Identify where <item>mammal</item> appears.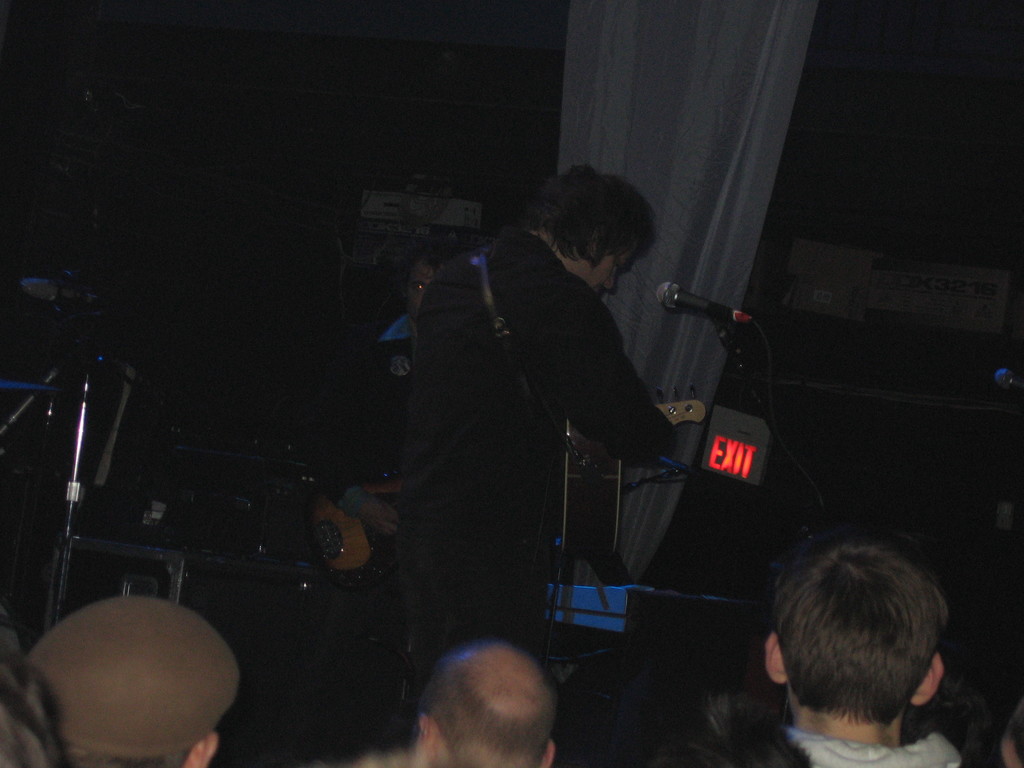
Appears at {"x1": 308, "y1": 252, "x2": 448, "y2": 545}.
